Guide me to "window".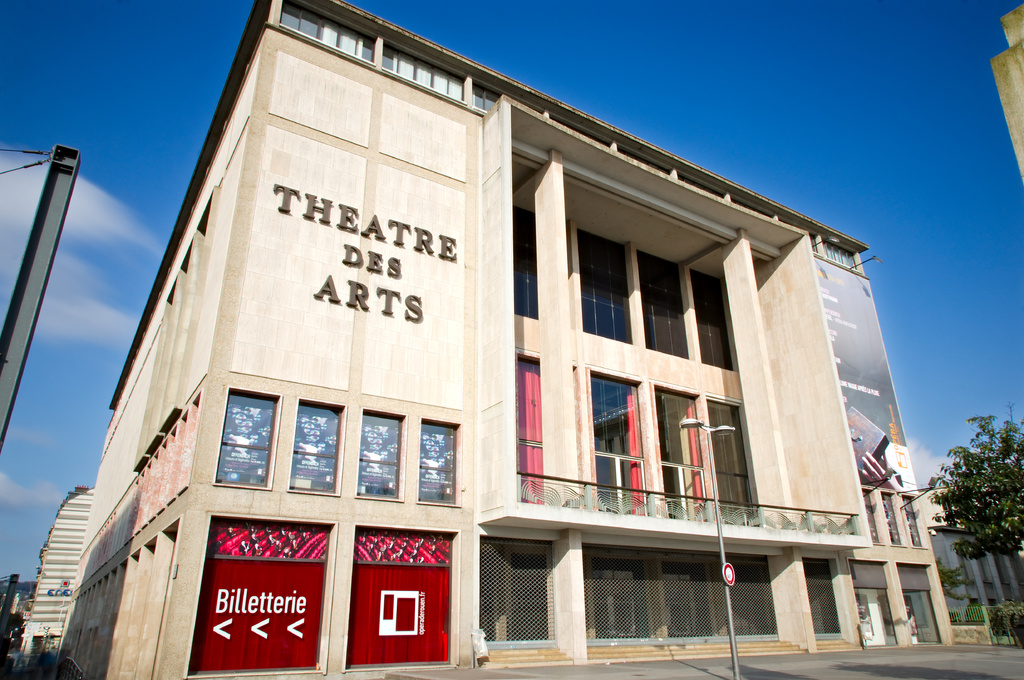
Guidance: bbox(211, 383, 278, 489).
